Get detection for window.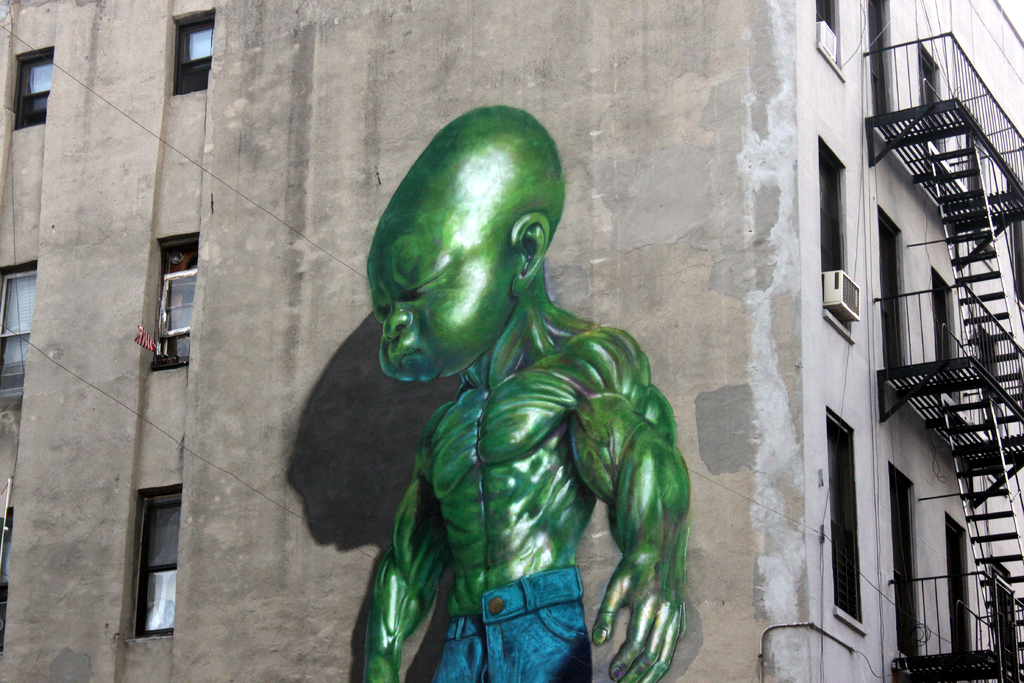
Detection: left=820, top=142, right=849, bottom=326.
